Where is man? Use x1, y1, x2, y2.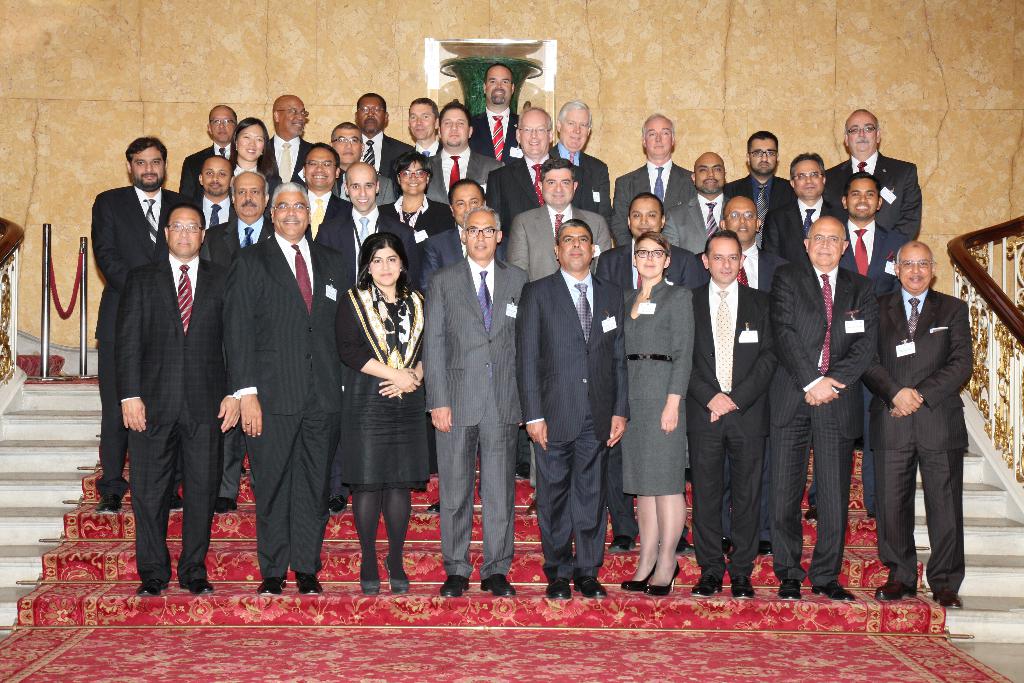
505, 158, 612, 491.
